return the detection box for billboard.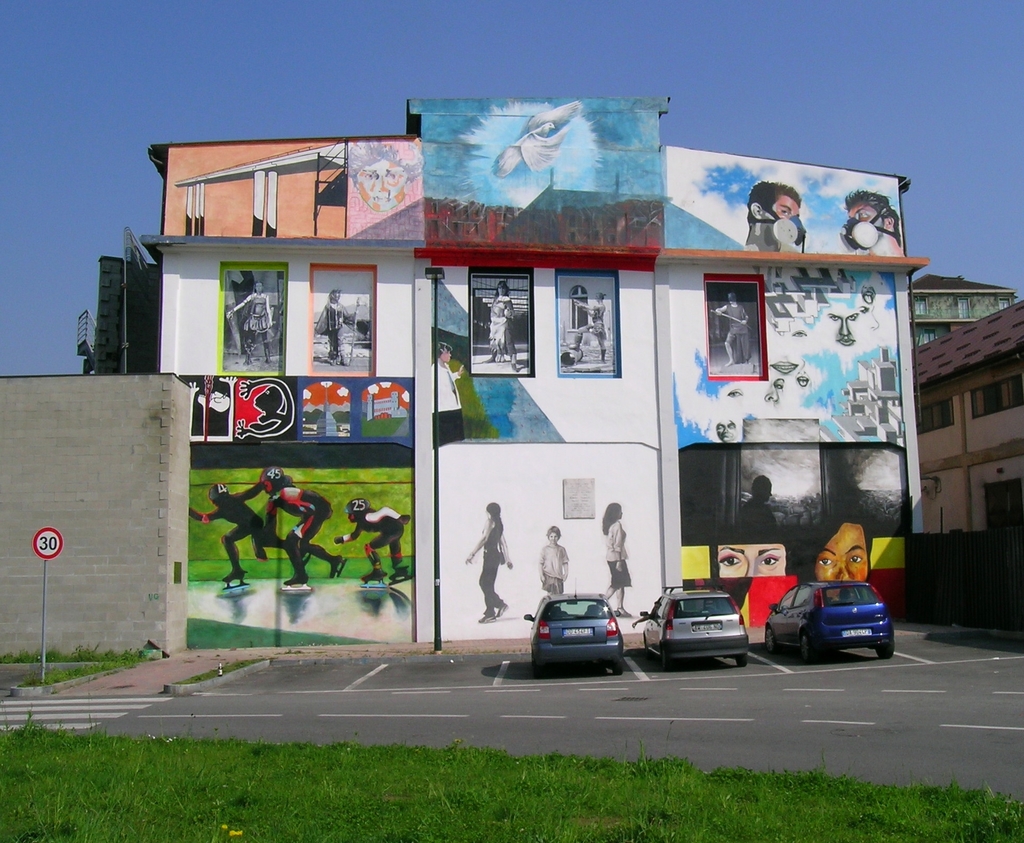
{"x1": 559, "y1": 268, "x2": 618, "y2": 376}.
